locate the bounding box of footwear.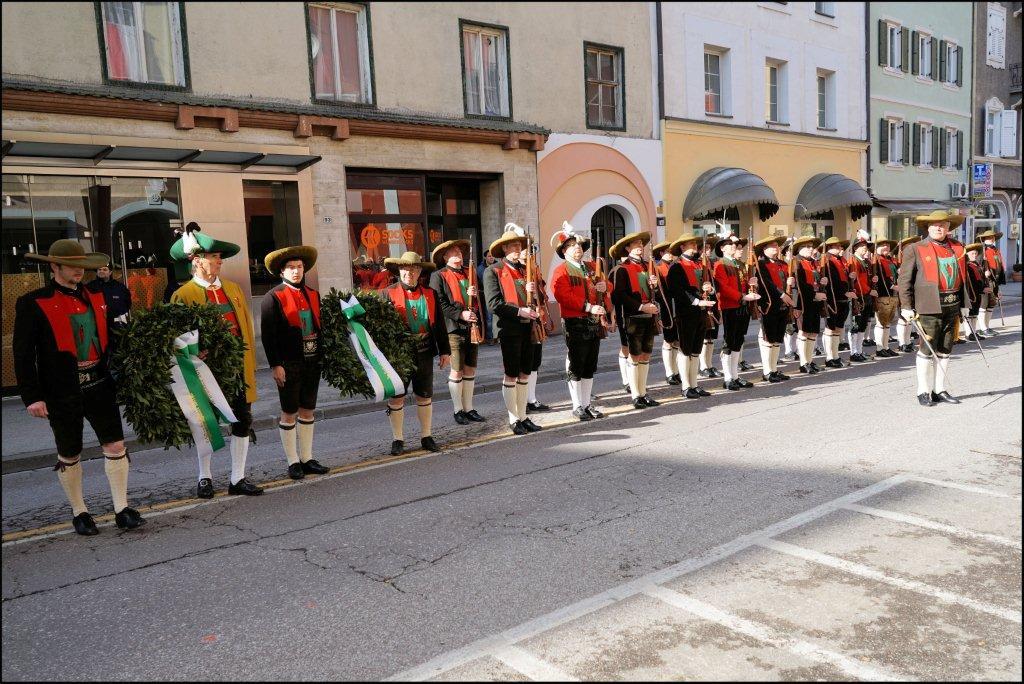
Bounding box: (723, 383, 739, 389).
